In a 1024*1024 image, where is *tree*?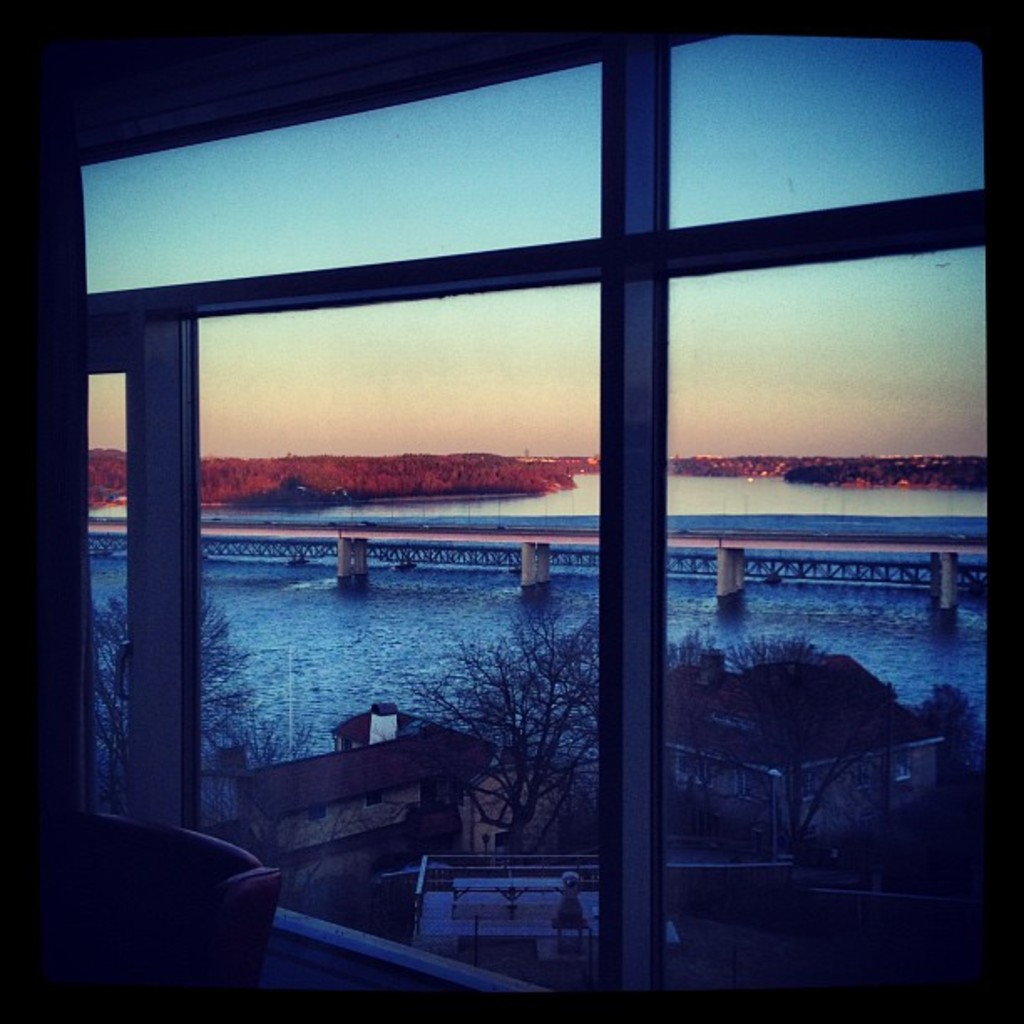
[904, 673, 982, 813].
